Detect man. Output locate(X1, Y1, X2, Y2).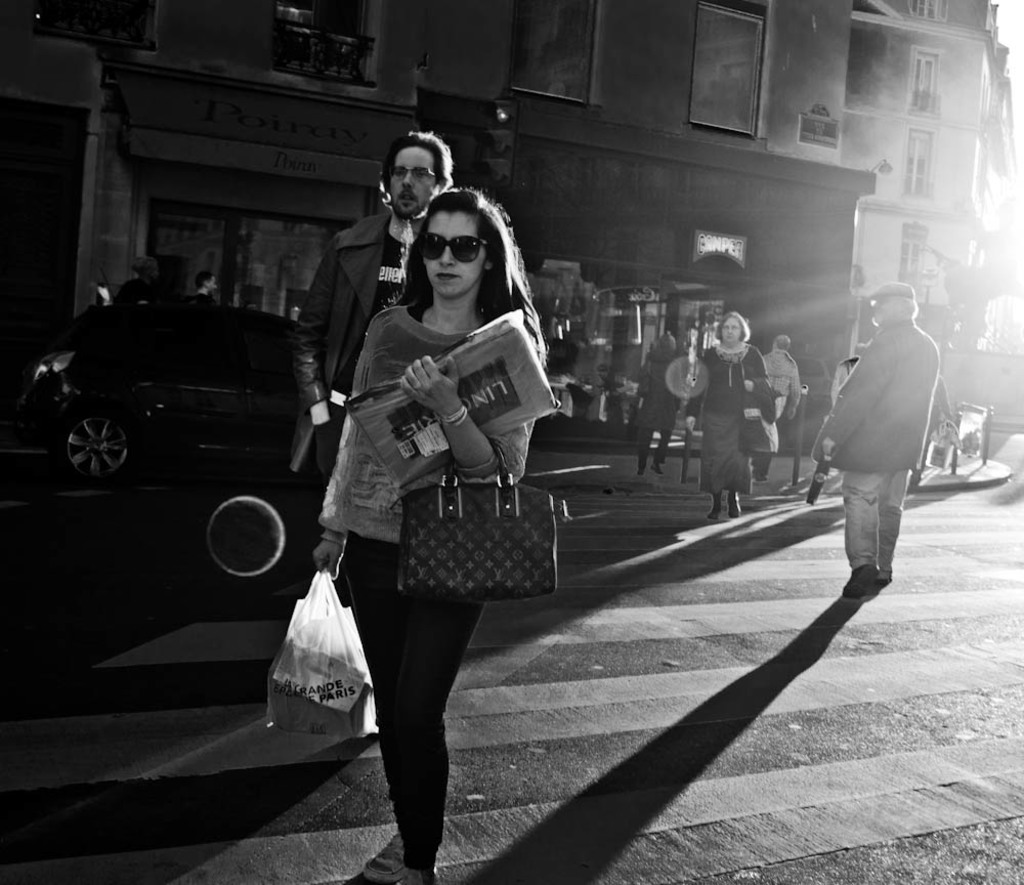
locate(287, 132, 465, 632).
